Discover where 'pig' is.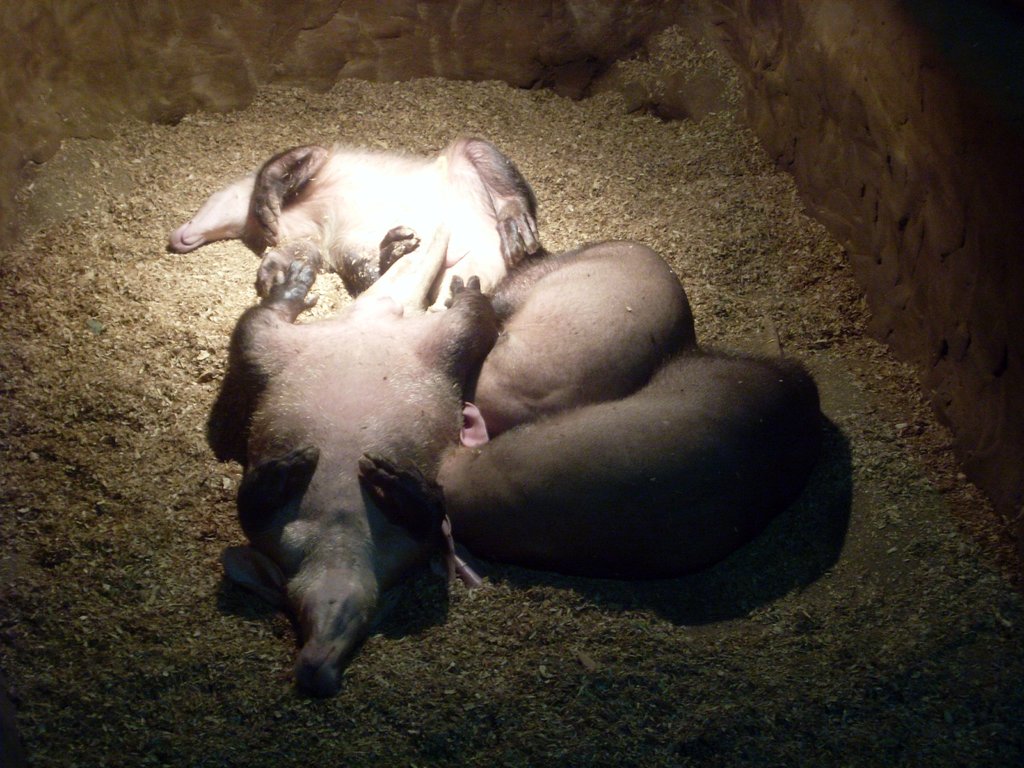
Discovered at 203 254 492 698.
